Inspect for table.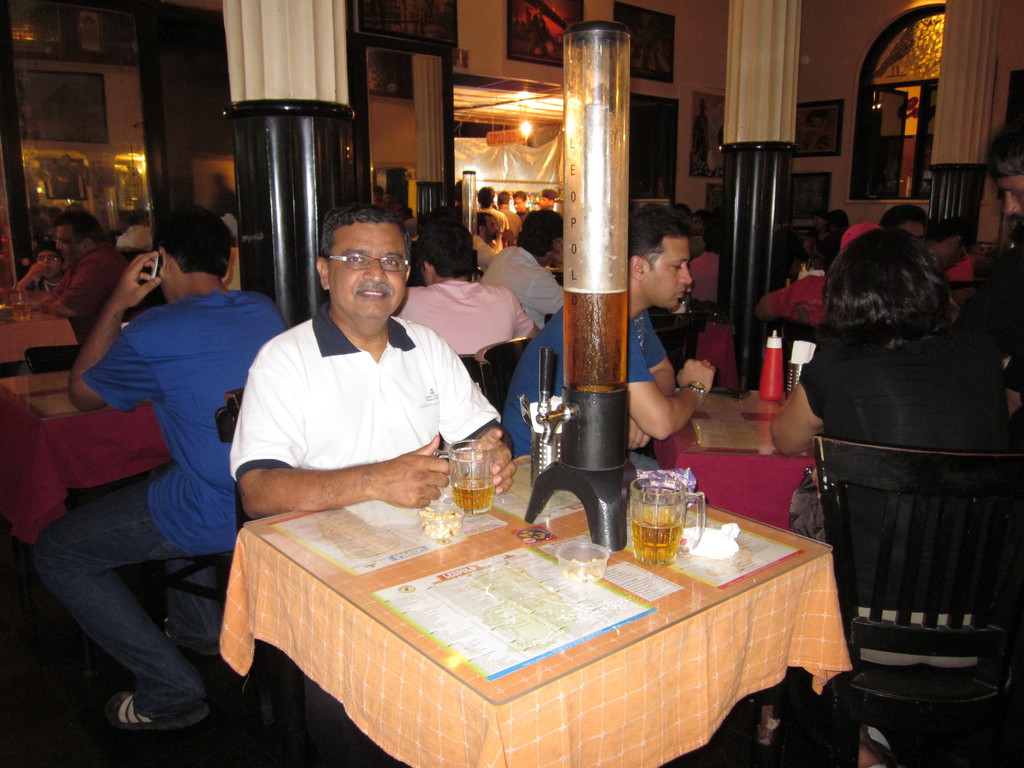
Inspection: 1/365/172/547.
